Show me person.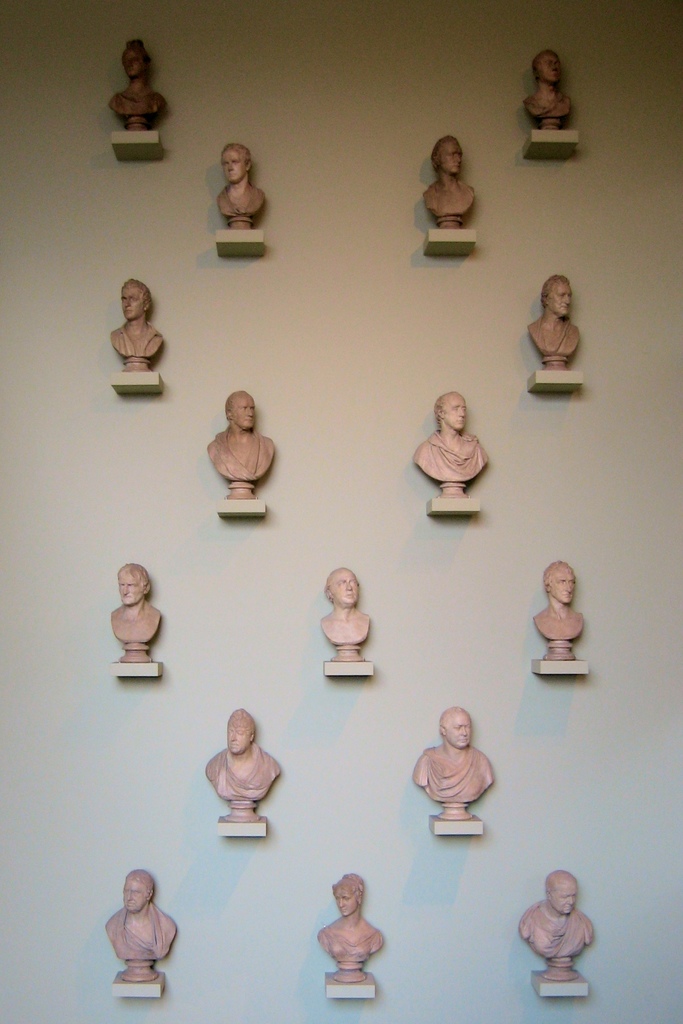
person is here: Rect(218, 137, 260, 235).
